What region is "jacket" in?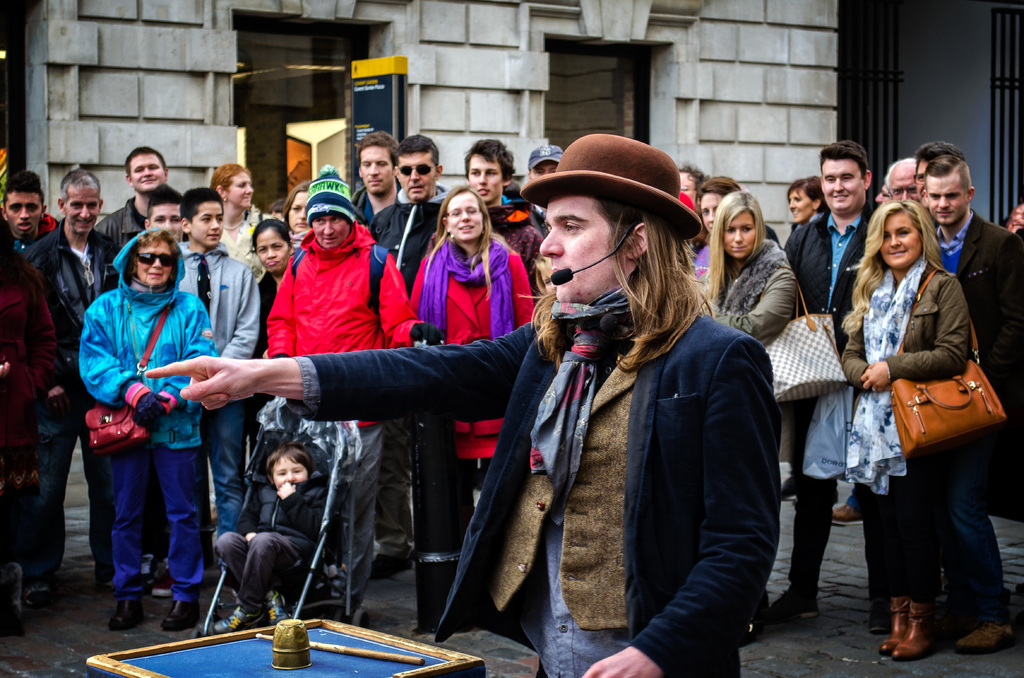
crop(258, 220, 419, 428).
